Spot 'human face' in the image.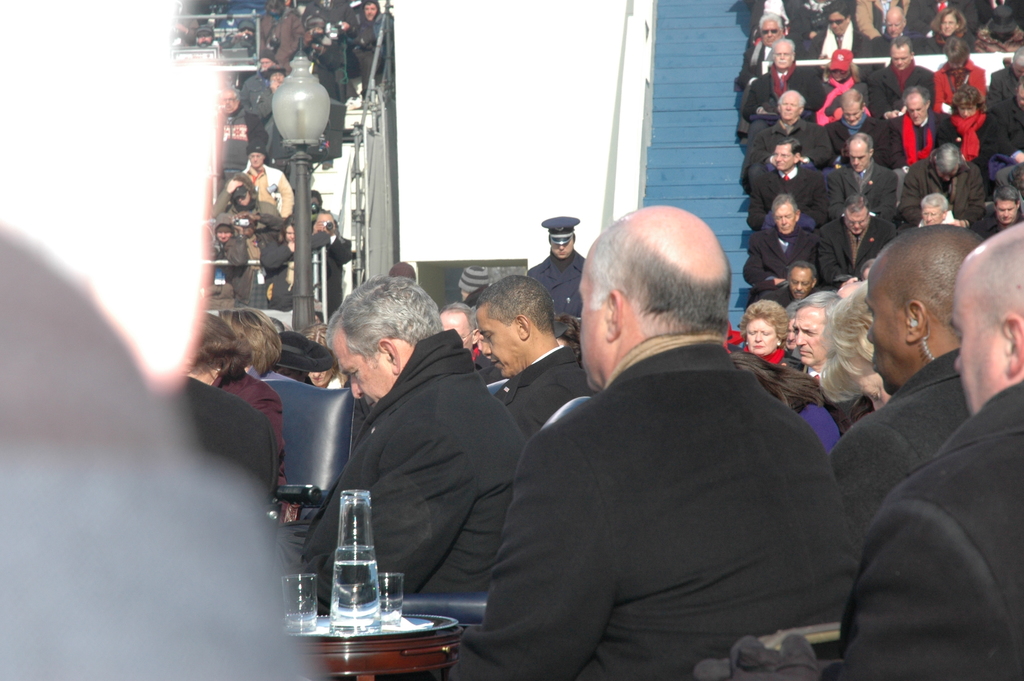
'human face' found at [548,239,573,258].
